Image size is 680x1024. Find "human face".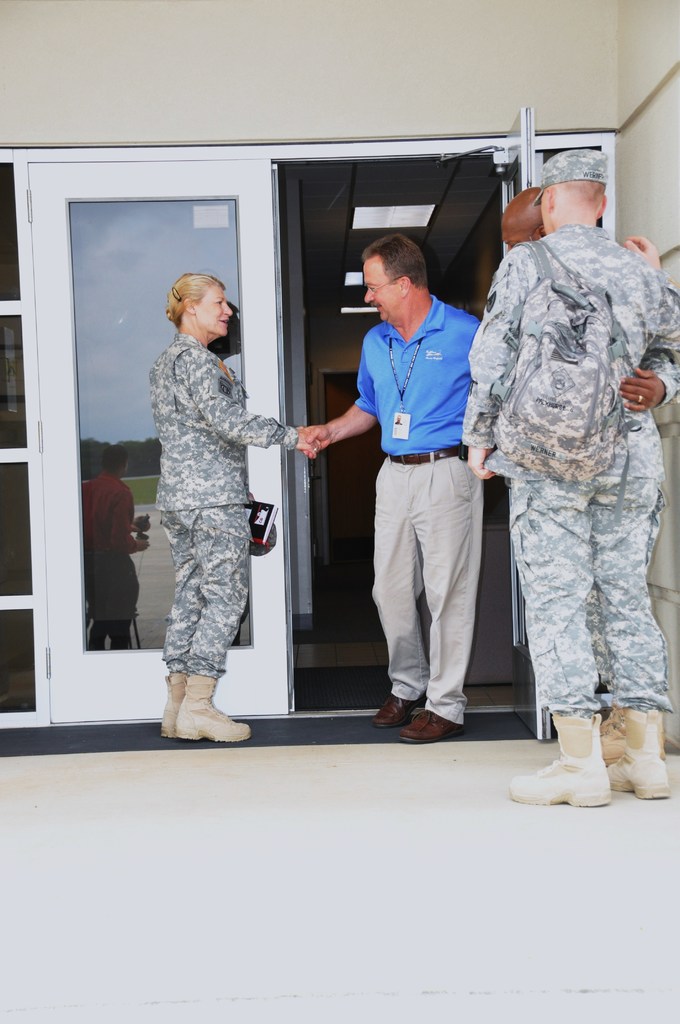
BBox(199, 287, 236, 335).
